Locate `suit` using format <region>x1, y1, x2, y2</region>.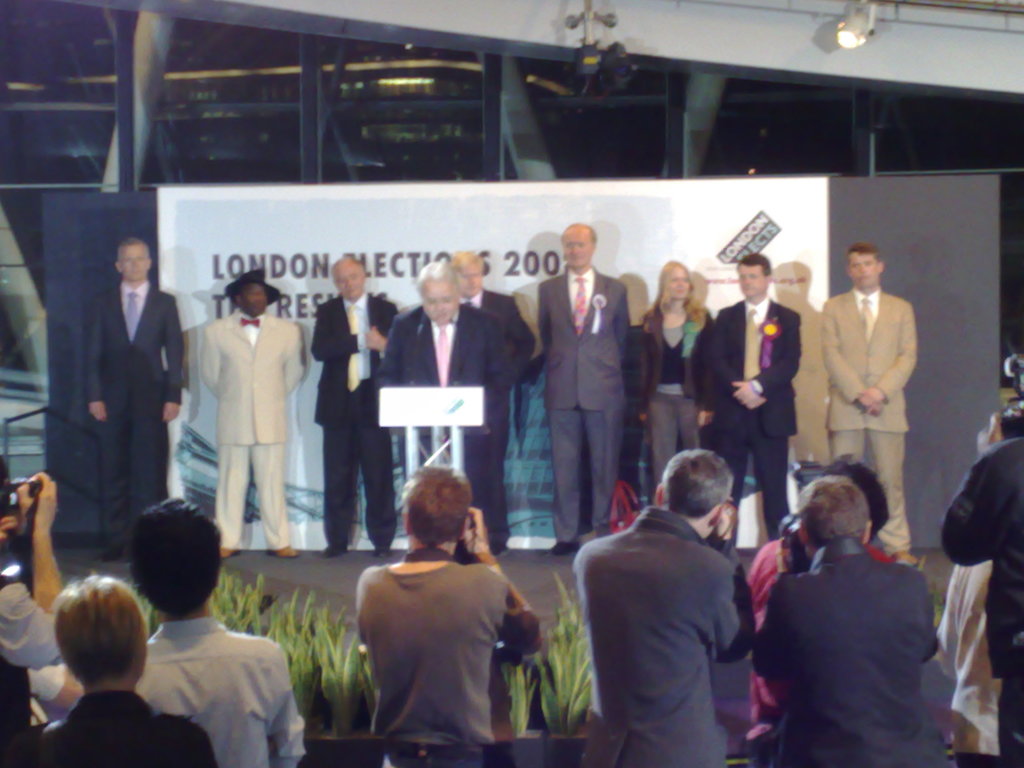
<region>80, 275, 189, 533</region>.
